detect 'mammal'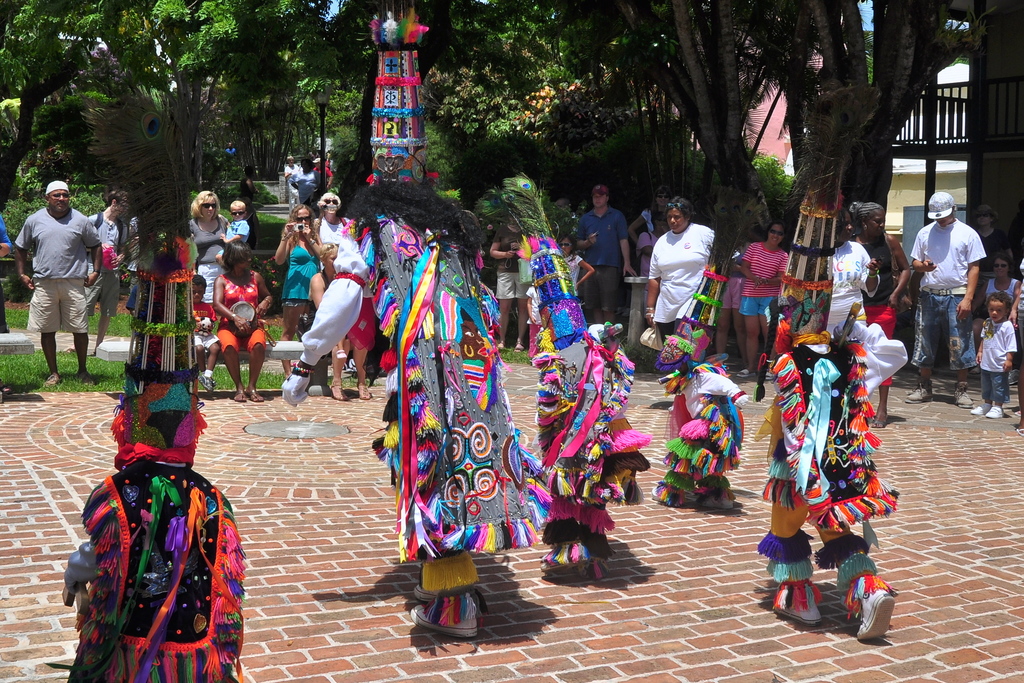
316 188 357 295
